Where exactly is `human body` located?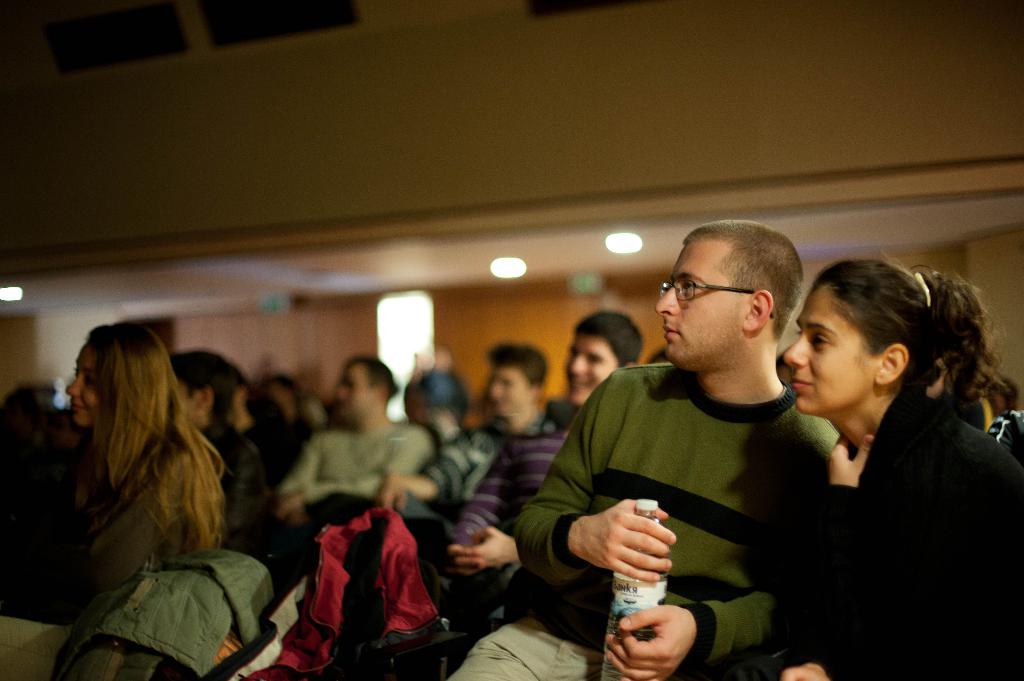
Its bounding box is x1=786 y1=252 x2=1023 y2=680.
